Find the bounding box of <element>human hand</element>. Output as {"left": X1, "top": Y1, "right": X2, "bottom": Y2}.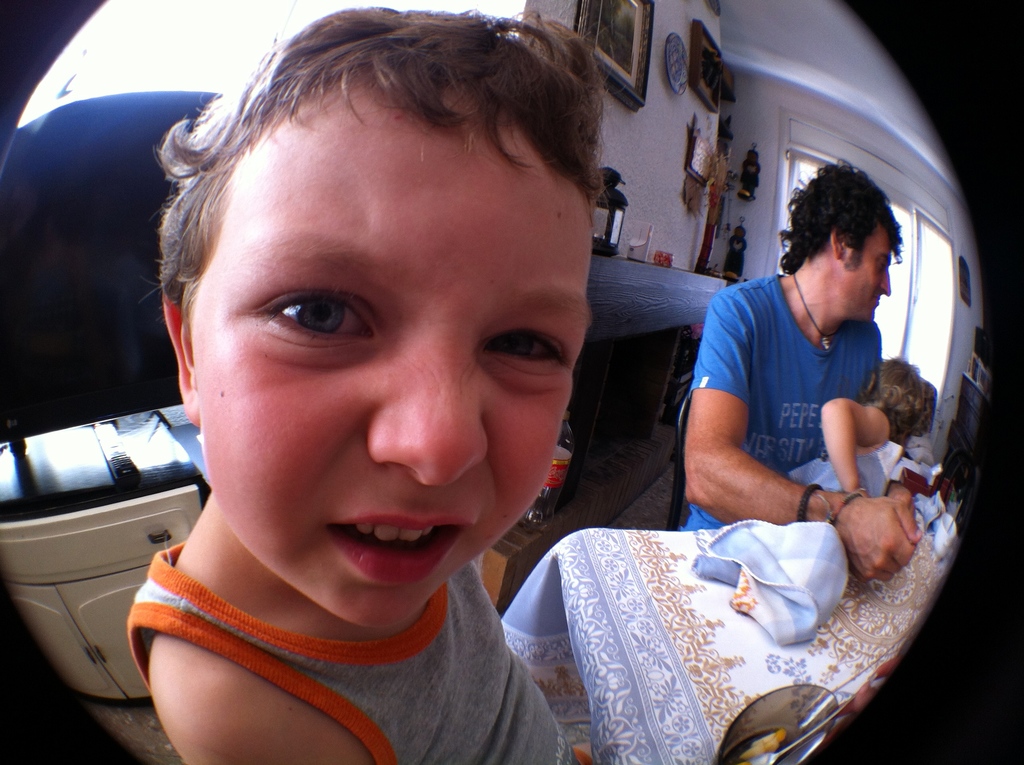
{"left": 886, "top": 484, "right": 919, "bottom": 526}.
